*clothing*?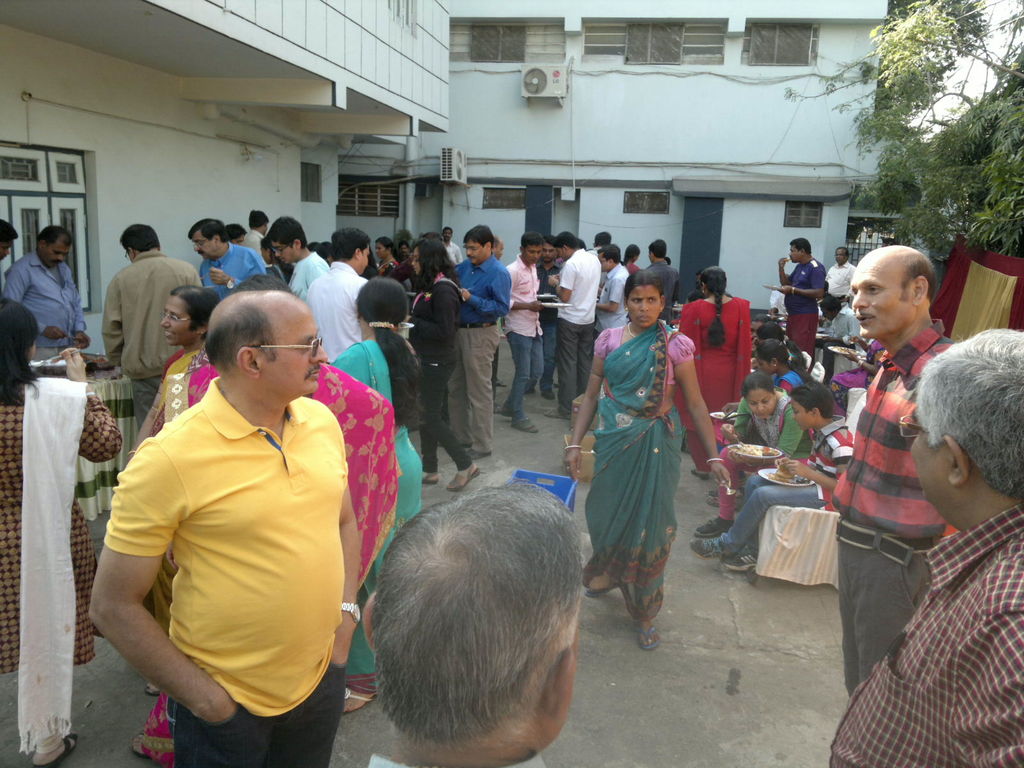
778:246:824:364
